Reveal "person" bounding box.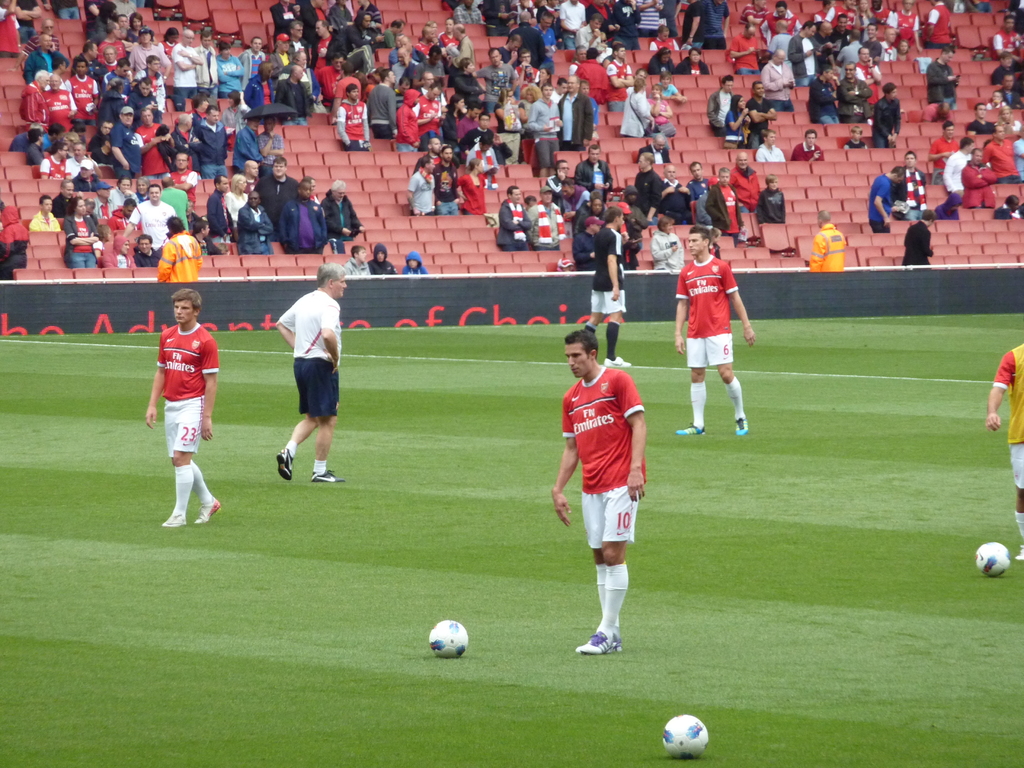
Revealed: locate(574, 142, 612, 204).
